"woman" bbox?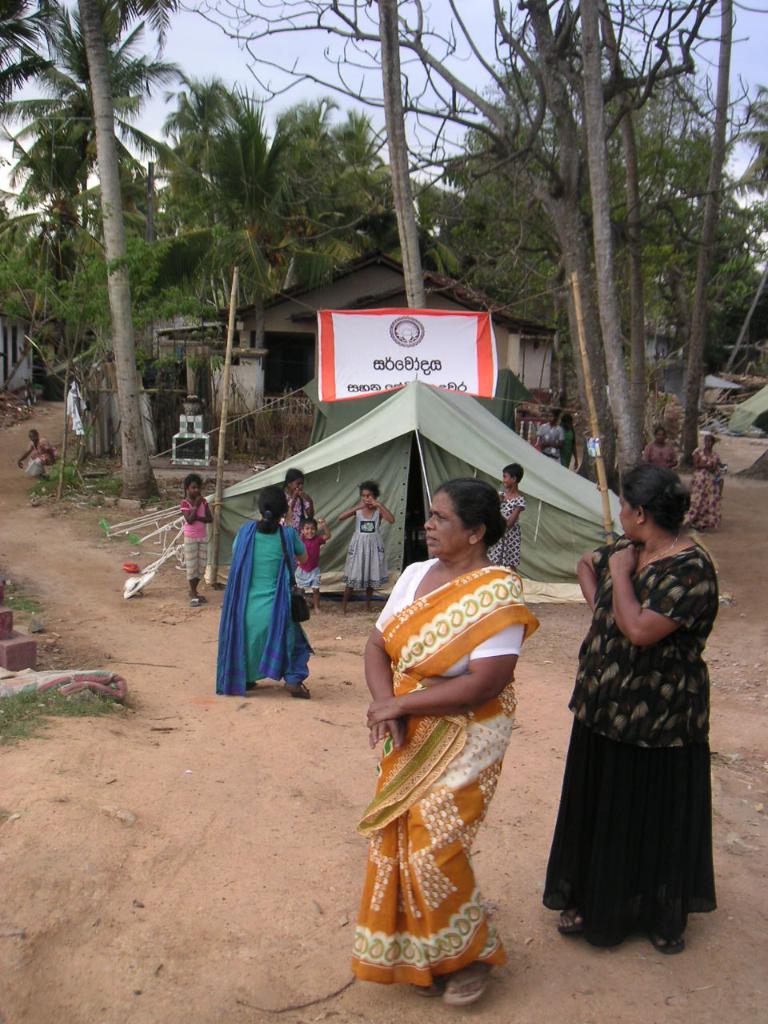
(left=346, top=474, right=540, bottom=1007)
